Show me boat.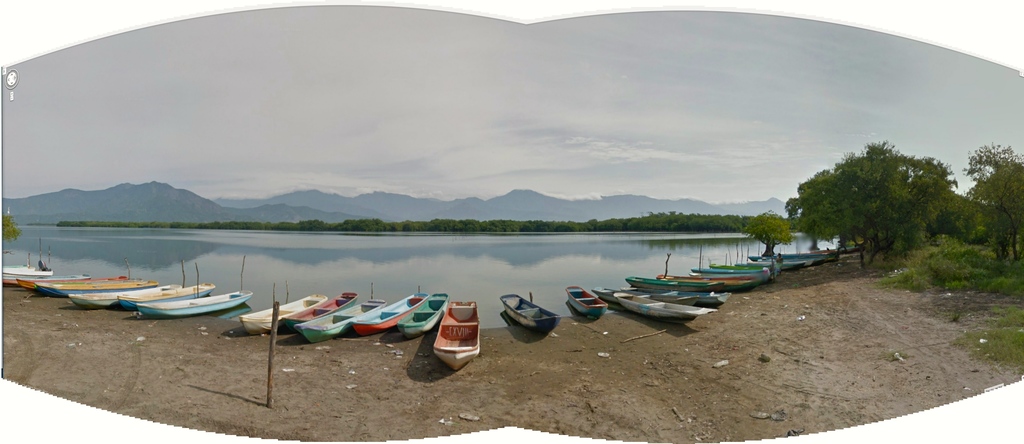
boat is here: select_region(643, 284, 726, 307).
